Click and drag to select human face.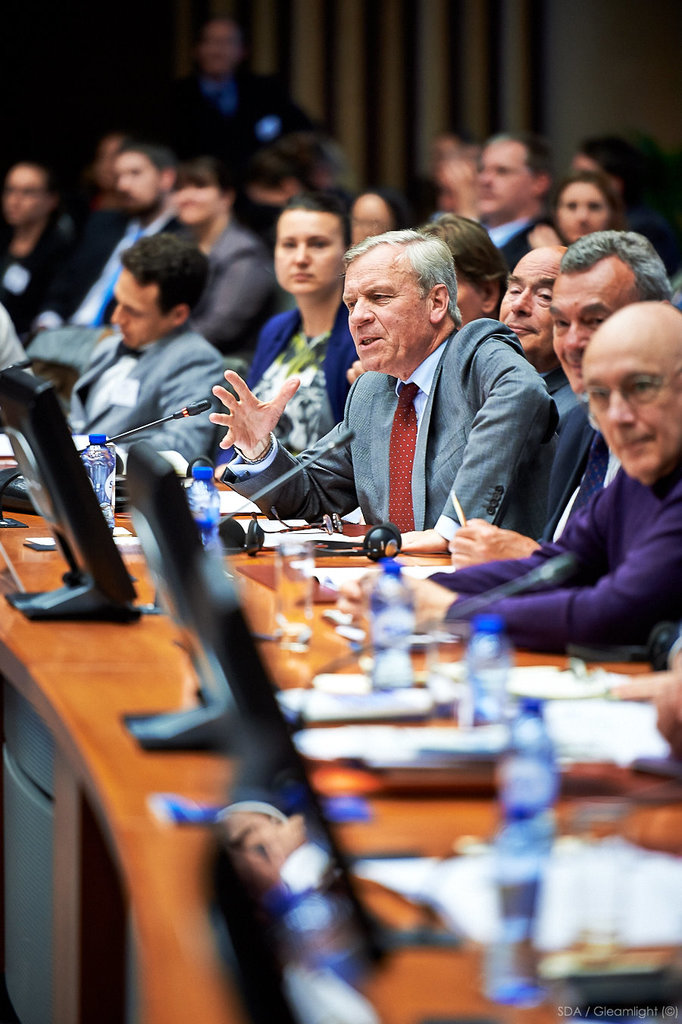
Selection: left=578, top=340, right=681, bottom=475.
